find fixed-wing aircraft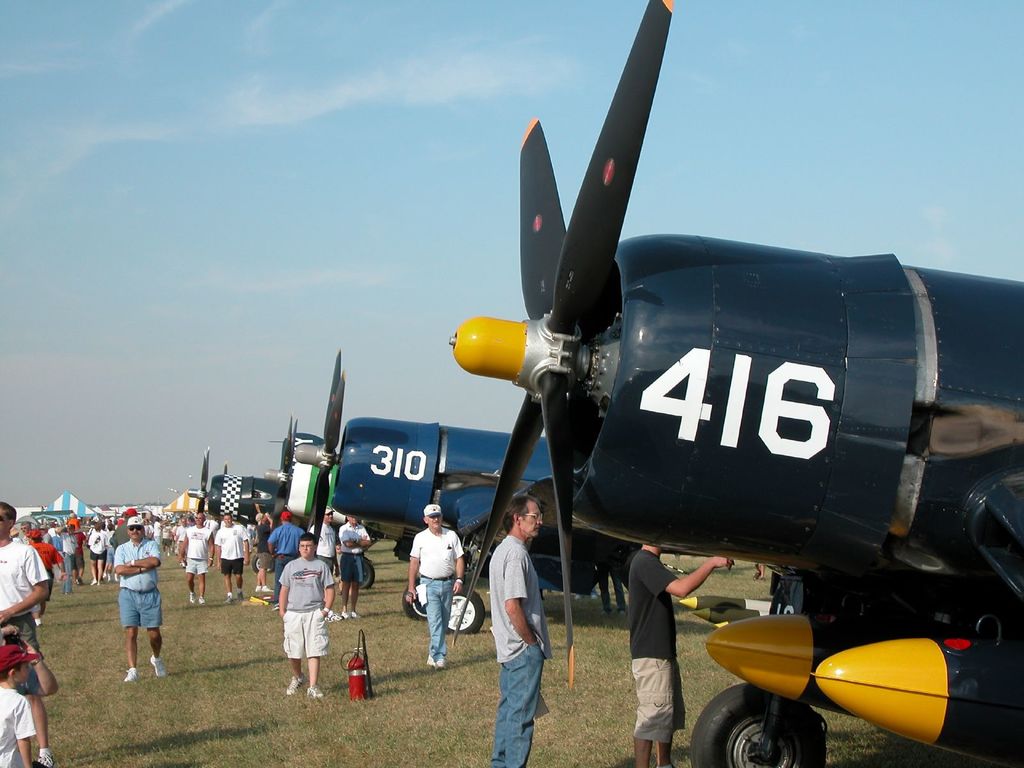
detection(266, 412, 419, 596)
